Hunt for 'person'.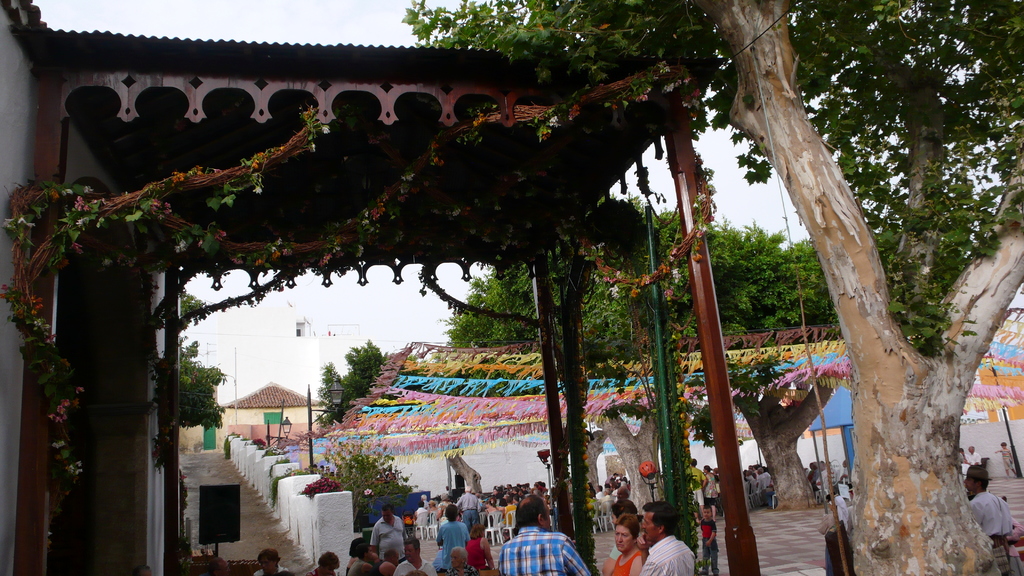
Hunted down at [399,468,623,529].
